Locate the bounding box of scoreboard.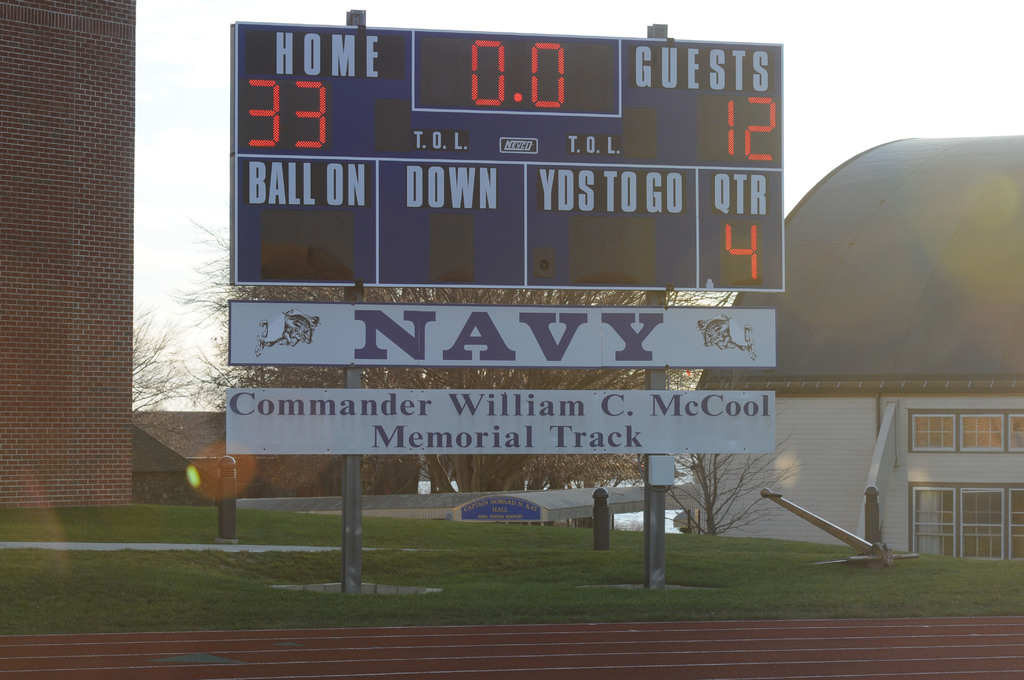
Bounding box: box=[232, 10, 808, 329].
